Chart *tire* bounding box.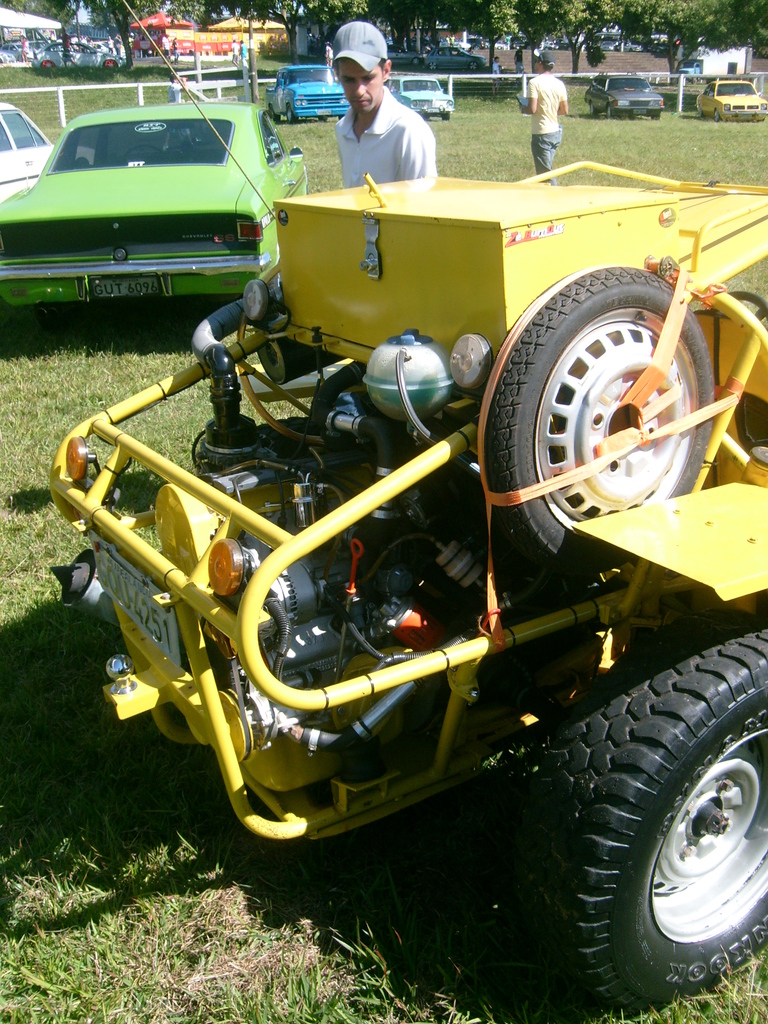
Charted: 653,104,662,116.
